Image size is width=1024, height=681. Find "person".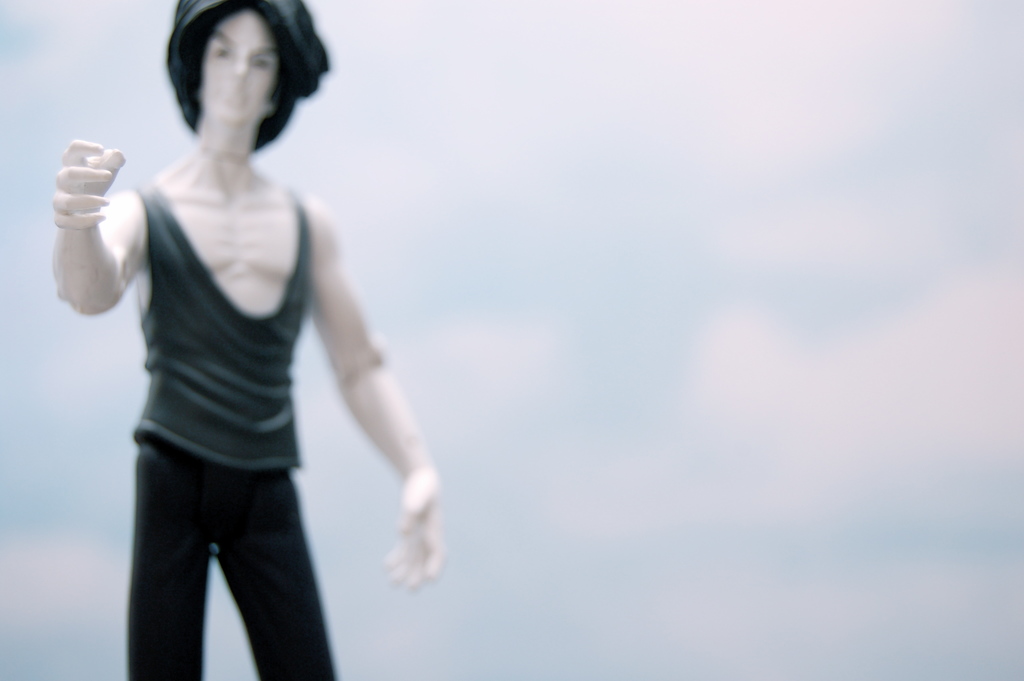
bbox=(58, 0, 449, 675).
